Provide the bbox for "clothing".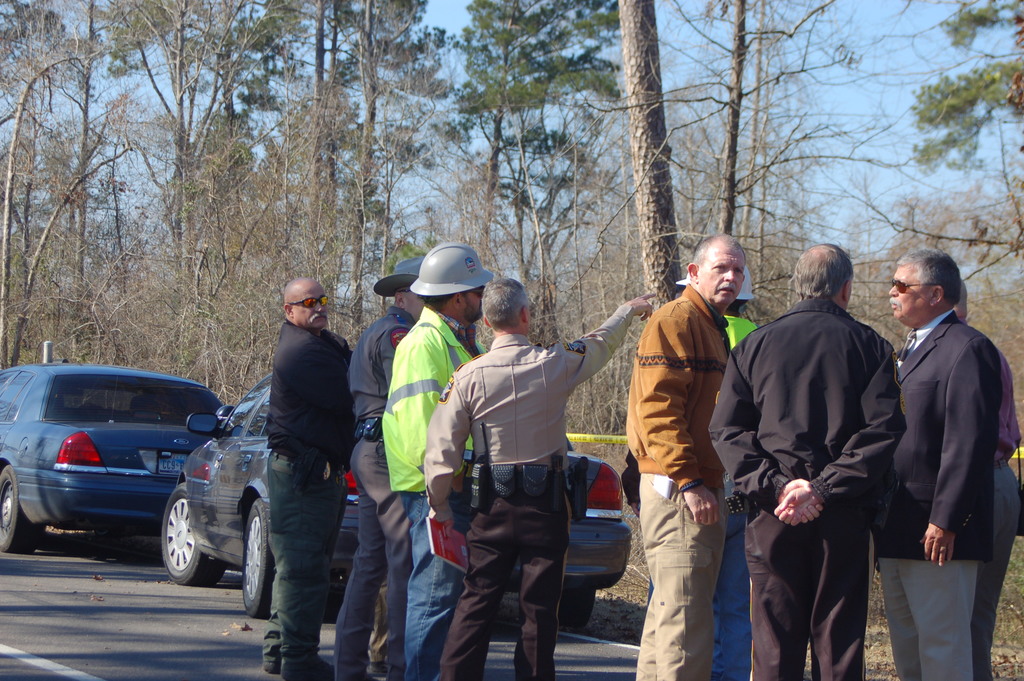
bbox=[708, 299, 903, 680].
